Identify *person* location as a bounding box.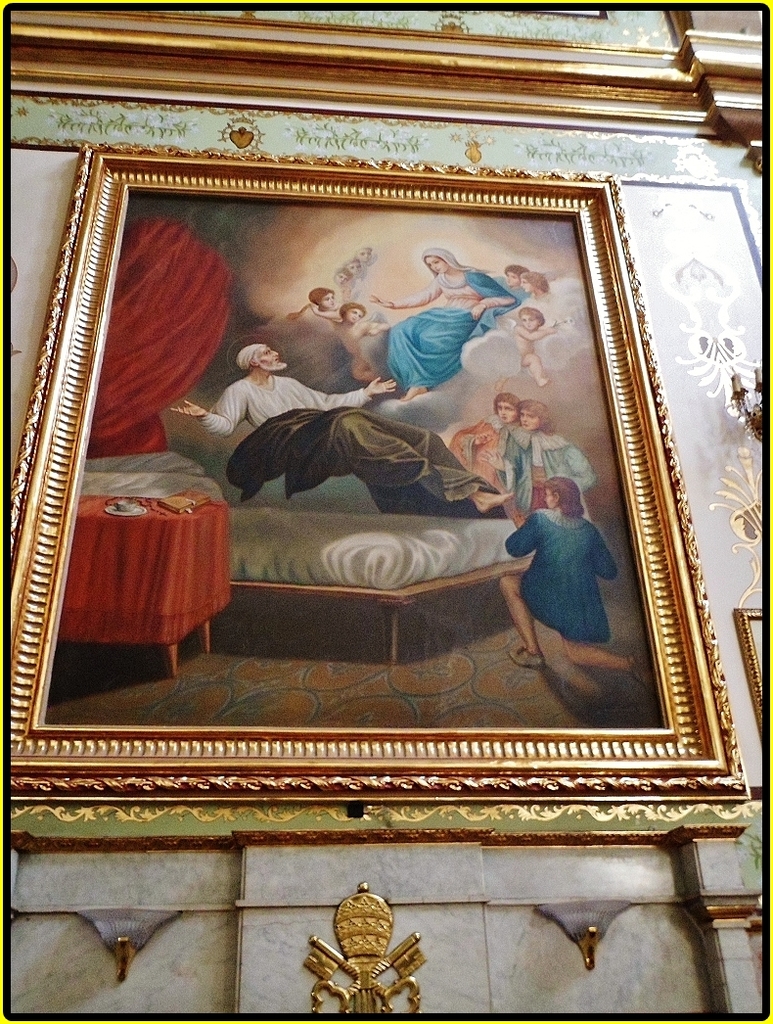
x1=515 y1=305 x2=560 y2=388.
